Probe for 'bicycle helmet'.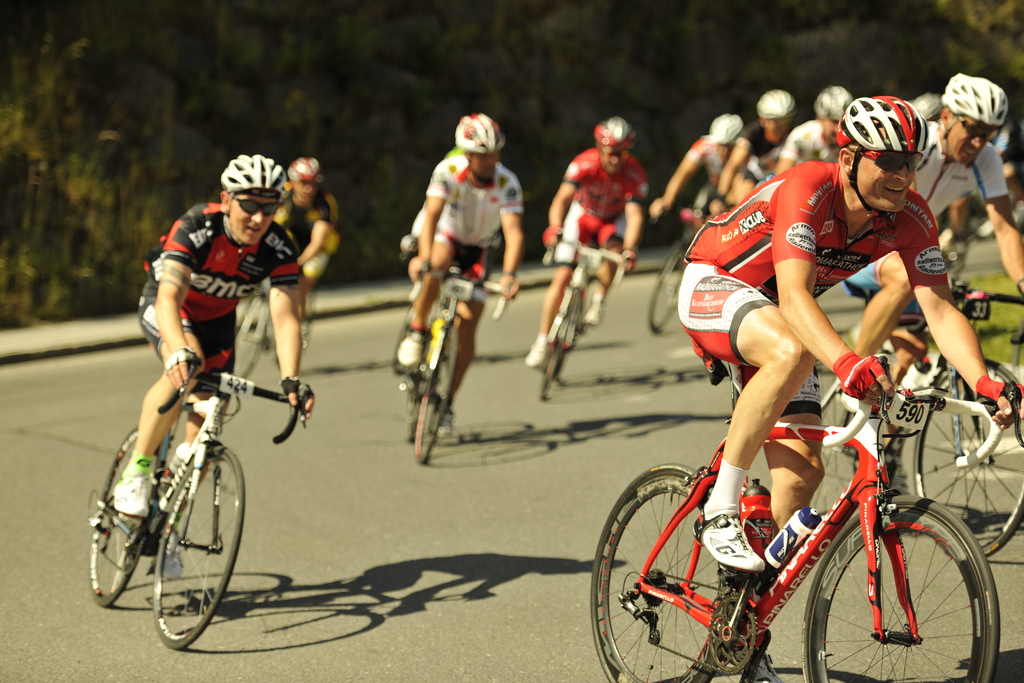
Probe result: <bbox>812, 86, 854, 119</bbox>.
